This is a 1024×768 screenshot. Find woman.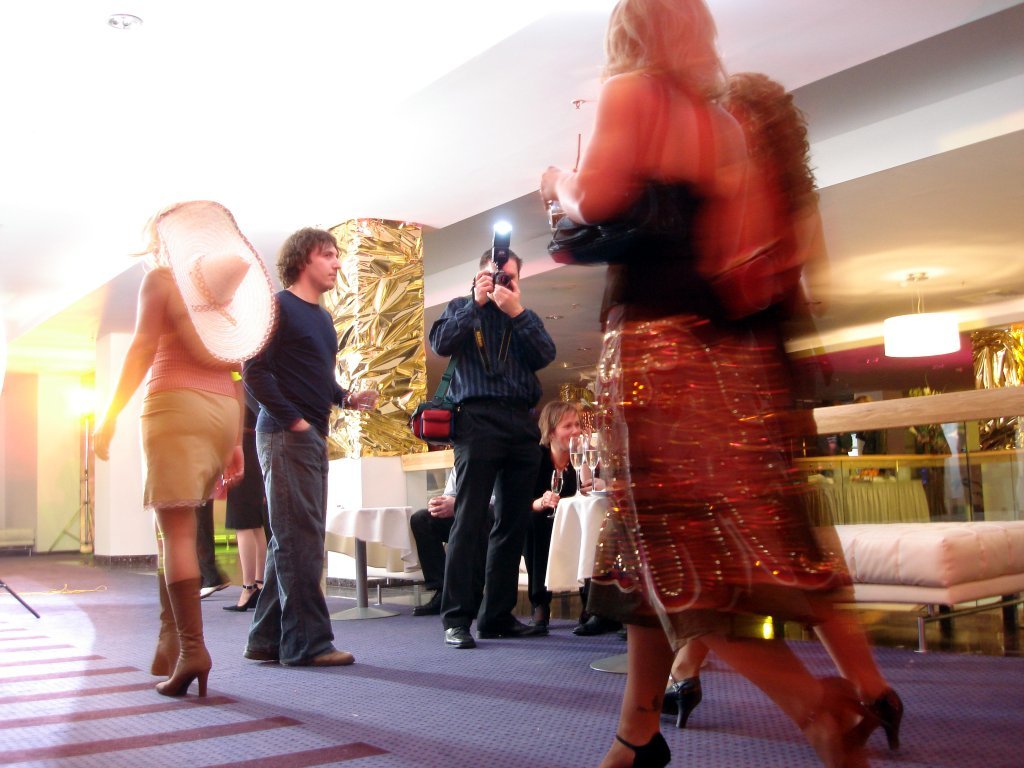
Bounding box: BBox(222, 352, 276, 612).
